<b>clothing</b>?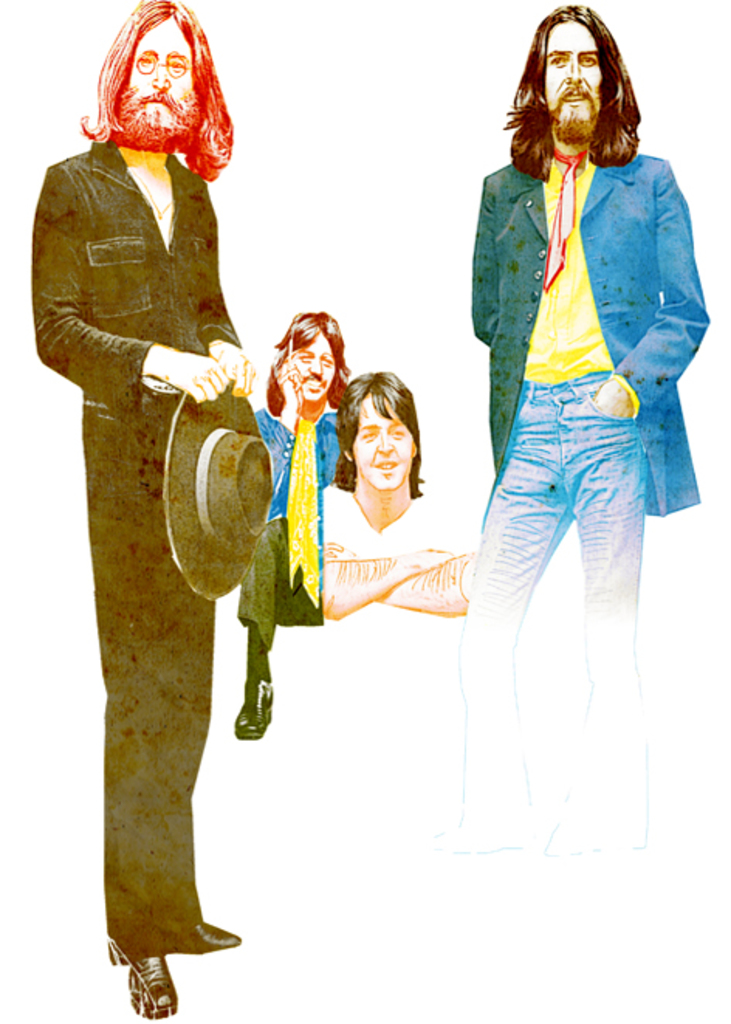
<box>321,490,458,553</box>
